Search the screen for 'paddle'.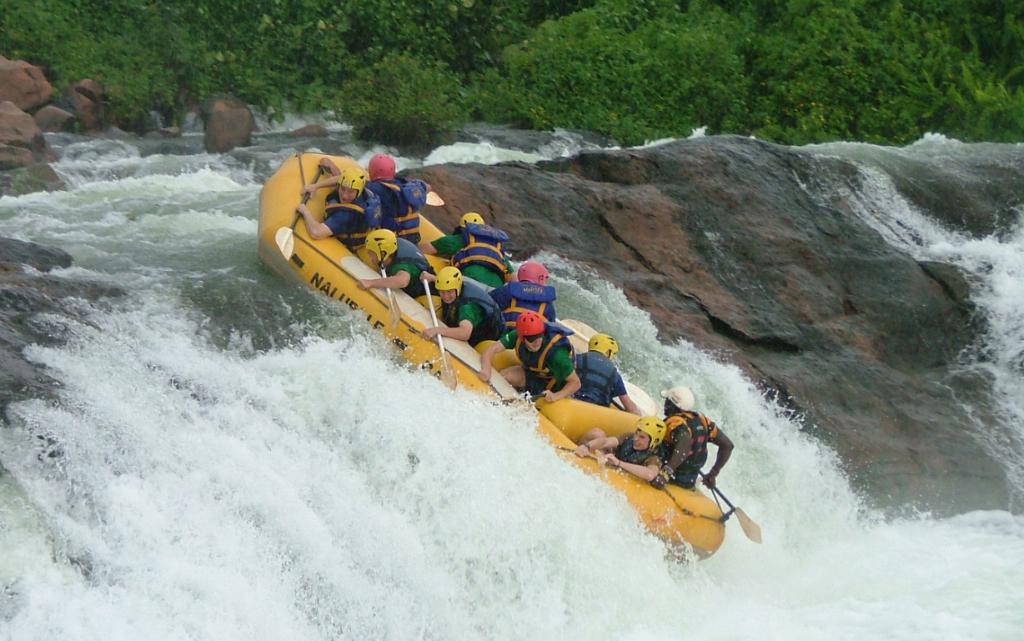
Found at rect(552, 318, 599, 356).
